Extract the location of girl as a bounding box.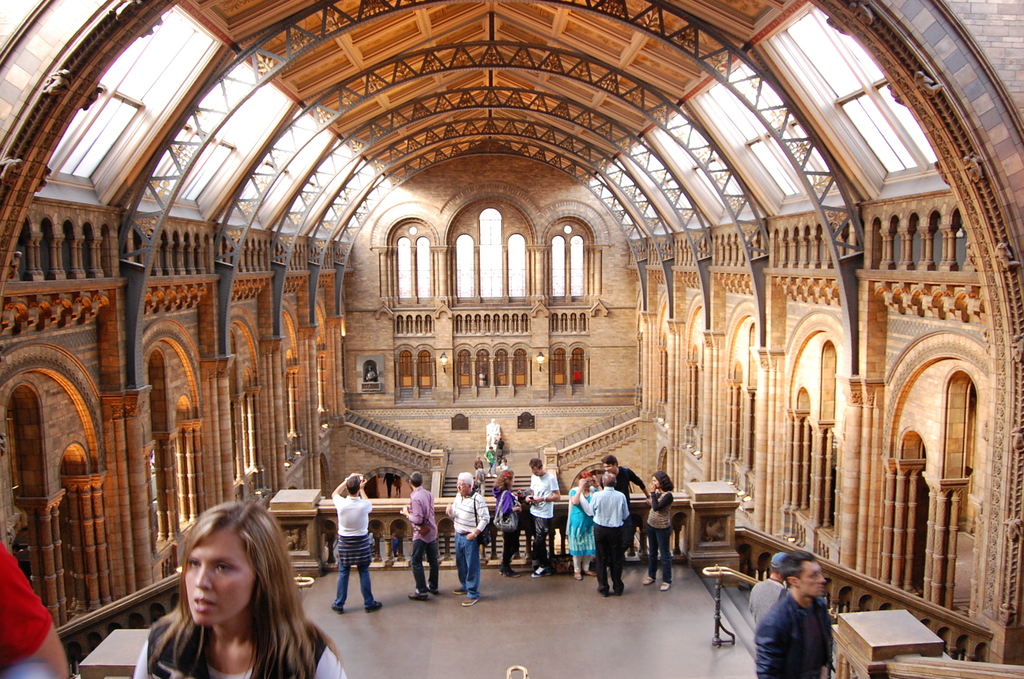
(490, 470, 524, 576).
